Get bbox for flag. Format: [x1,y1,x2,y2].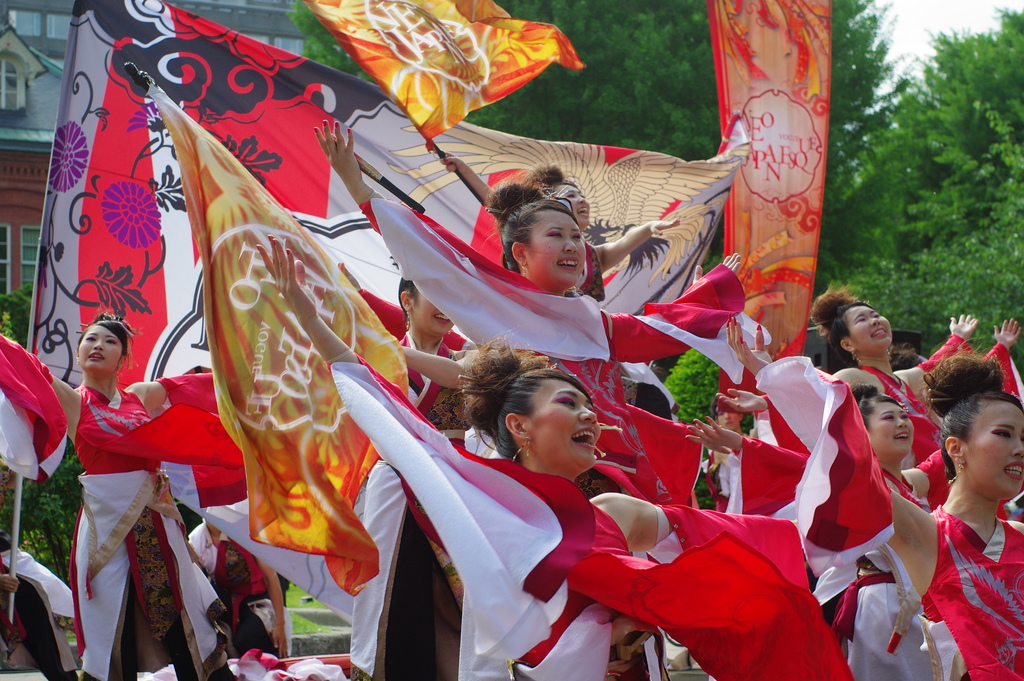
[331,359,853,680].
